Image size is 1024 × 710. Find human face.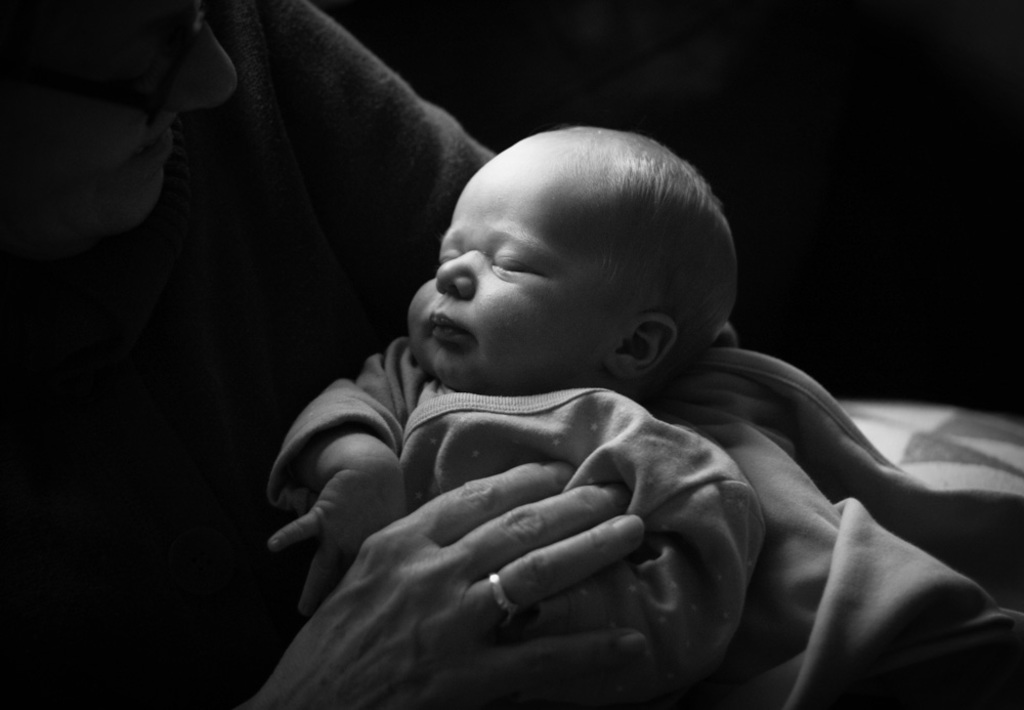
bbox=(1, 0, 239, 237).
